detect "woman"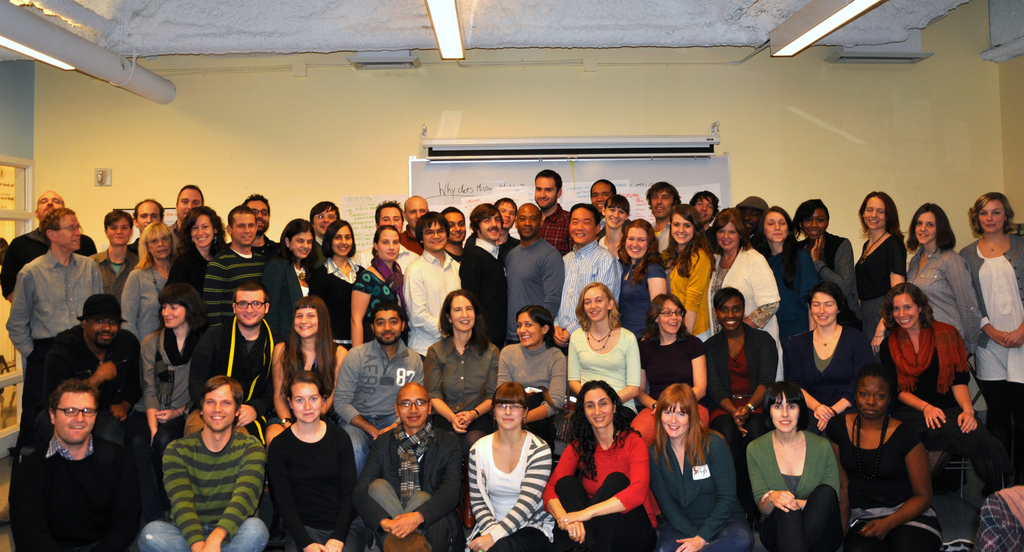
region(635, 294, 707, 428)
